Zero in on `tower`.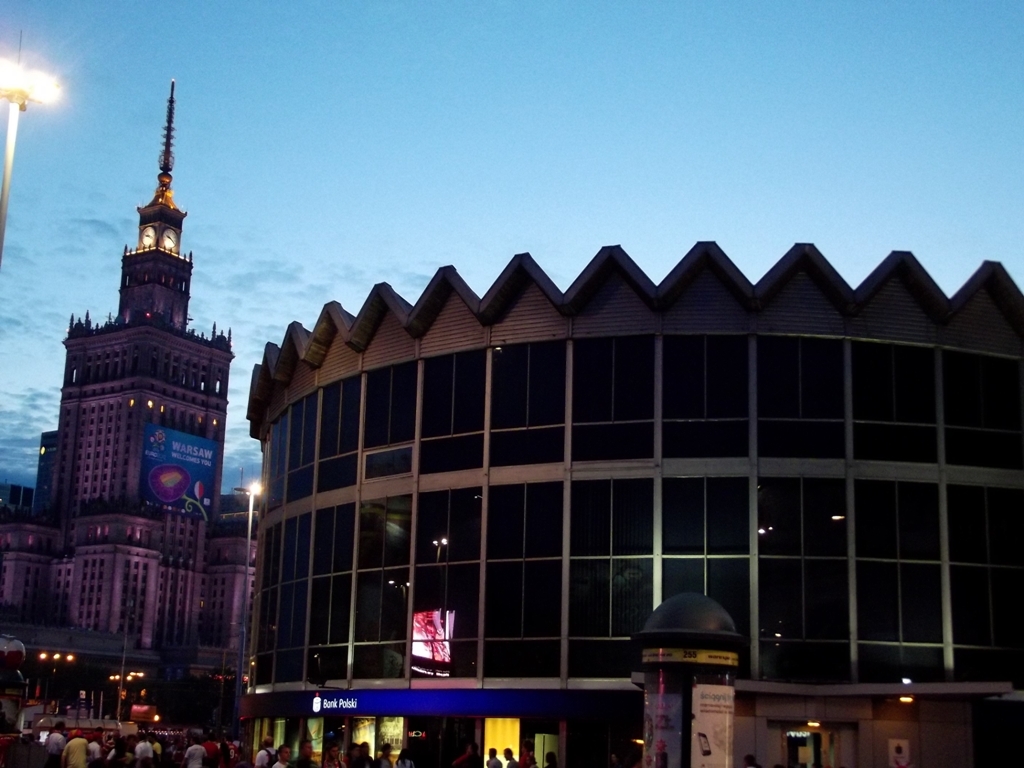
Zeroed in: box(34, 428, 61, 523).
